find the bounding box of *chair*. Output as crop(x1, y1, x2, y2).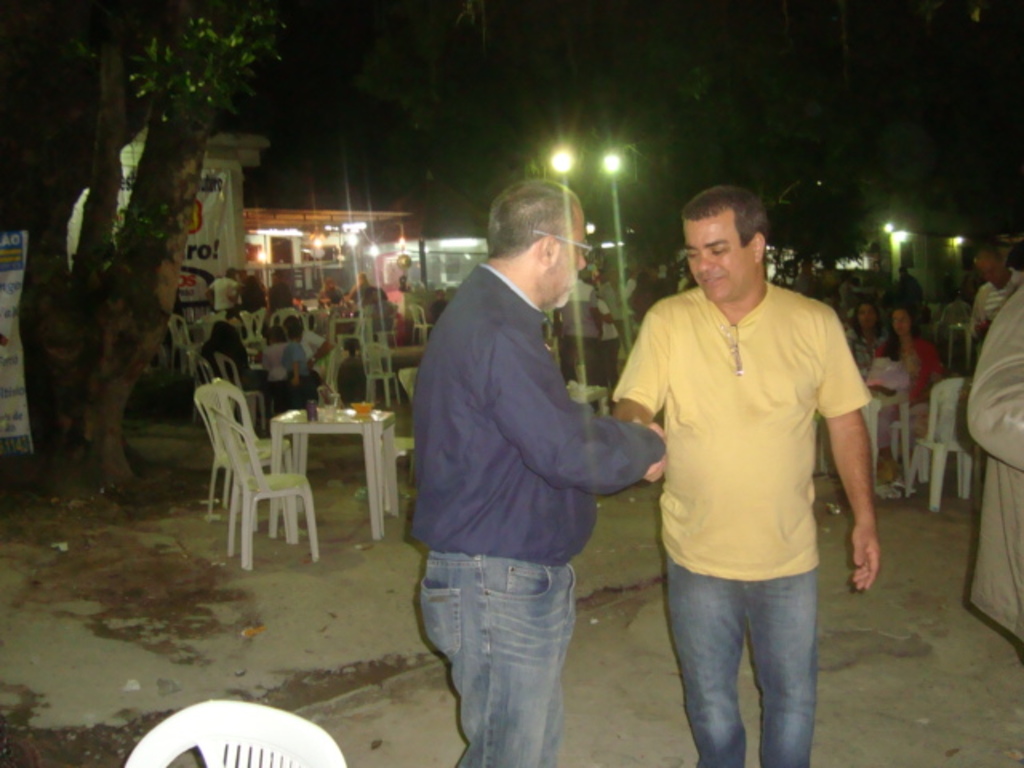
crop(195, 376, 291, 515).
